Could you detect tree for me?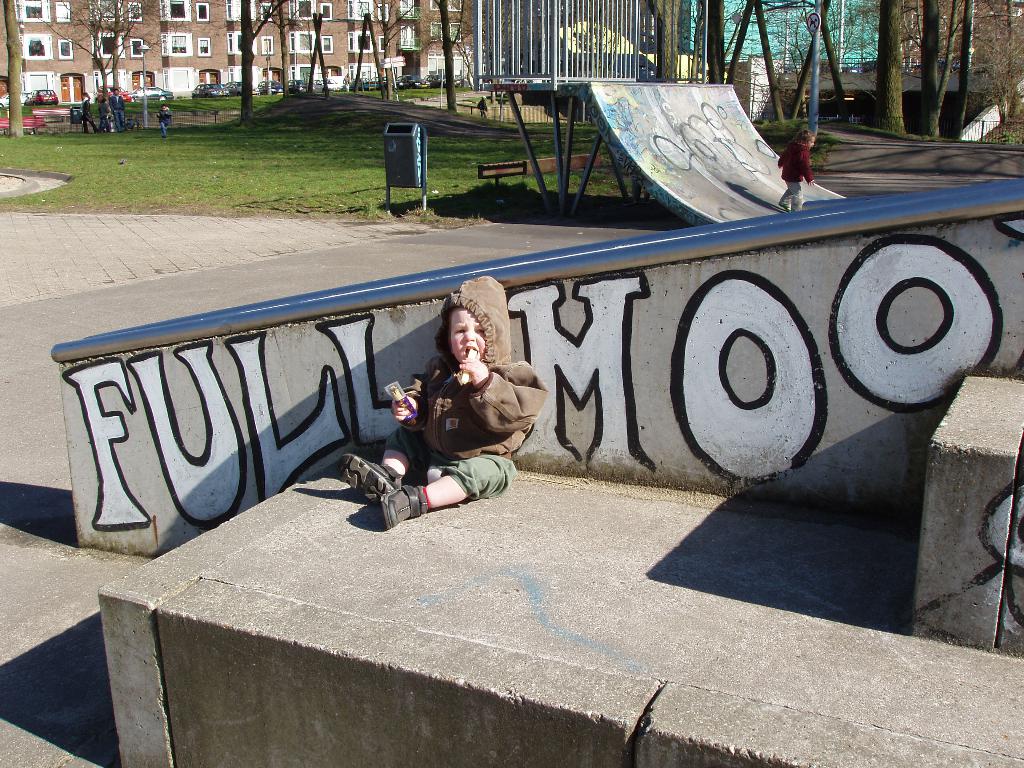
Detection result: <bbox>703, 0, 726, 84</bbox>.
